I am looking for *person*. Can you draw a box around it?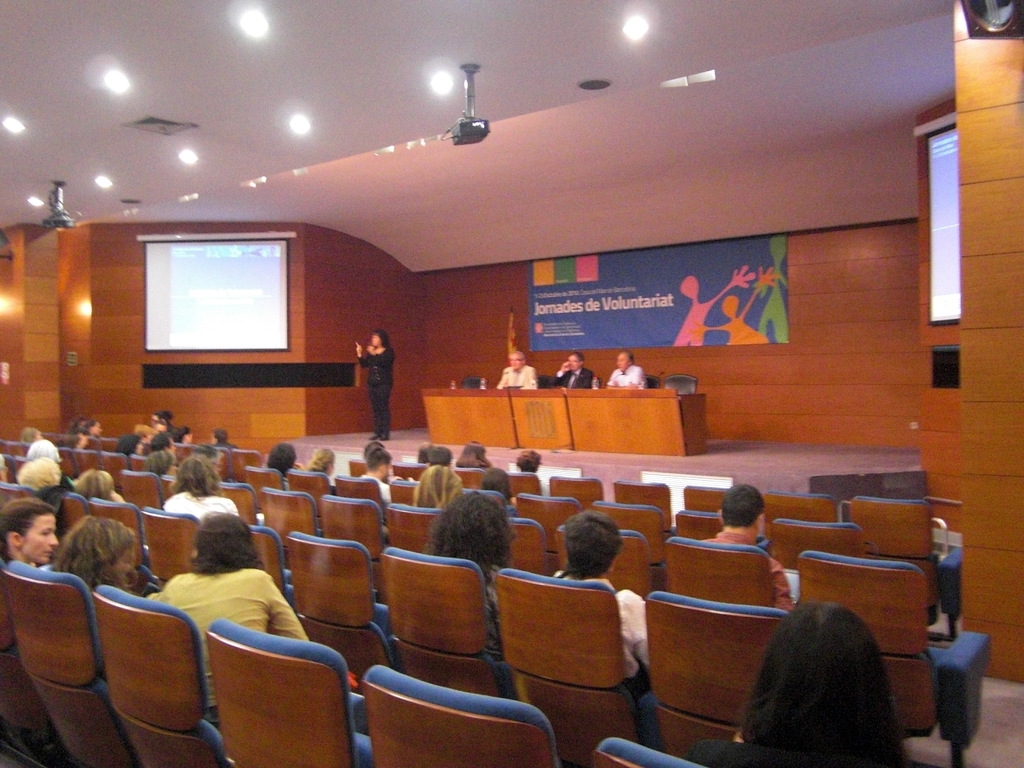
Sure, the bounding box is Rect(13, 457, 69, 499).
